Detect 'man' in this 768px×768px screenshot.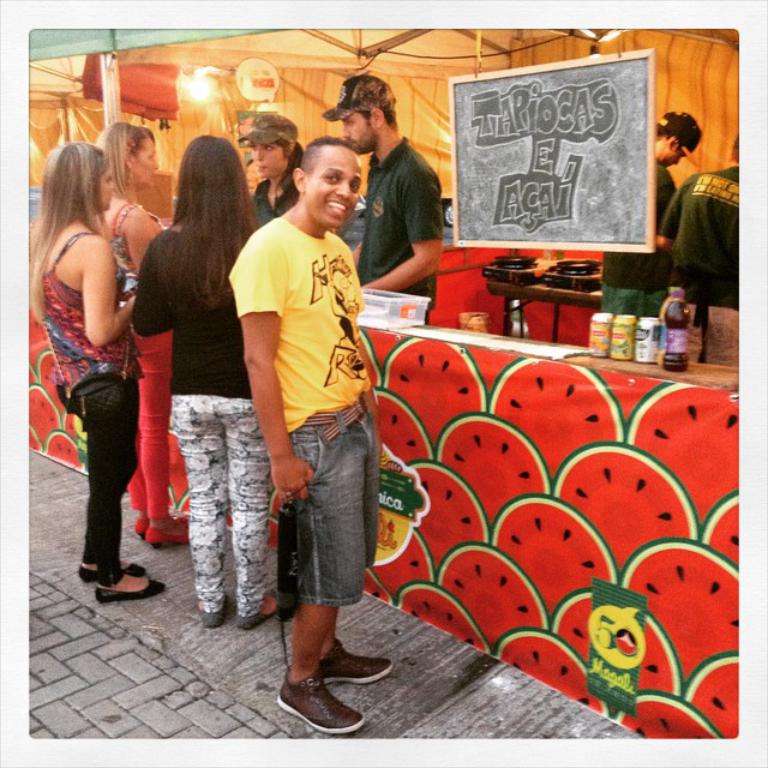
Detection: x1=596 y1=106 x2=712 y2=318.
